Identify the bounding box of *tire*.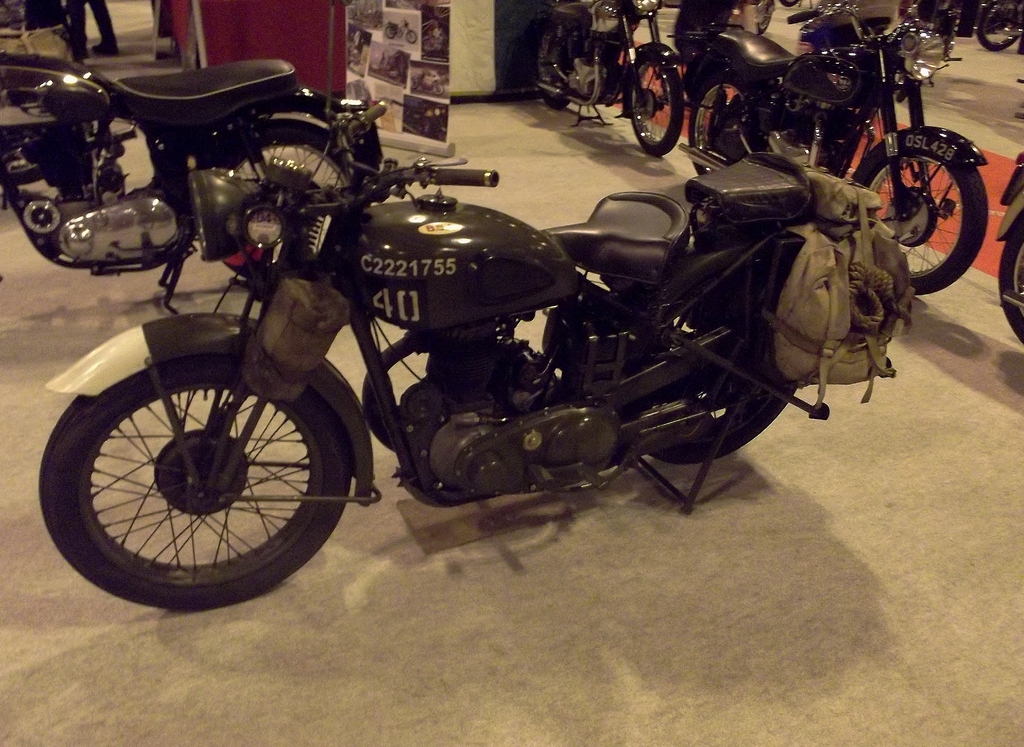
pyautogui.locateOnScreen(385, 26, 395, 38).
